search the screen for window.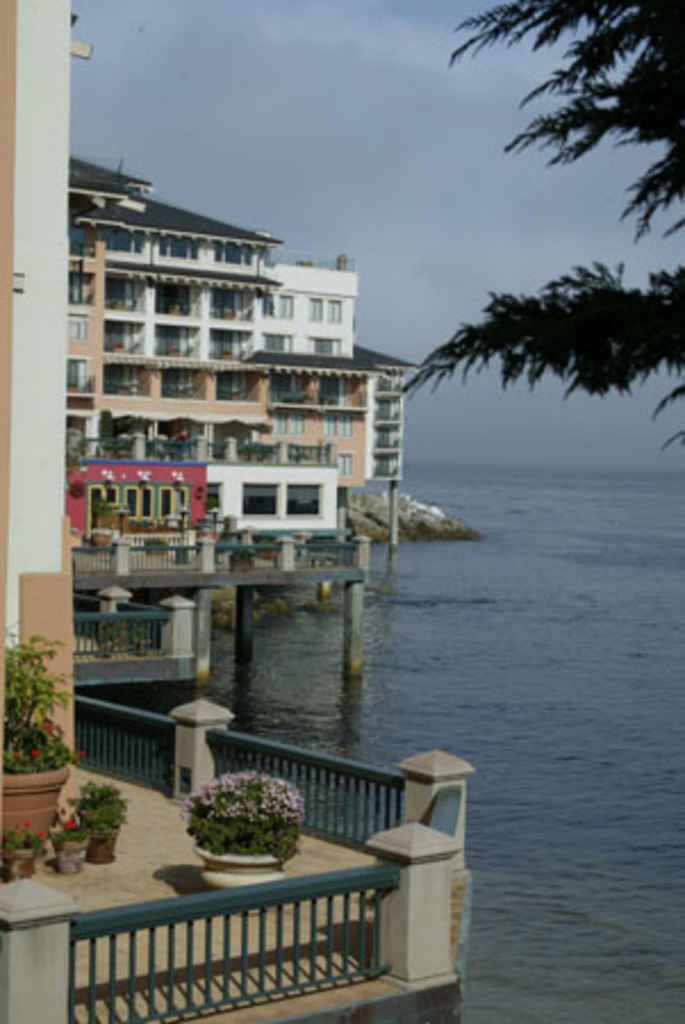
Found at x1=330 y1=298 x2=346 y2=323.
